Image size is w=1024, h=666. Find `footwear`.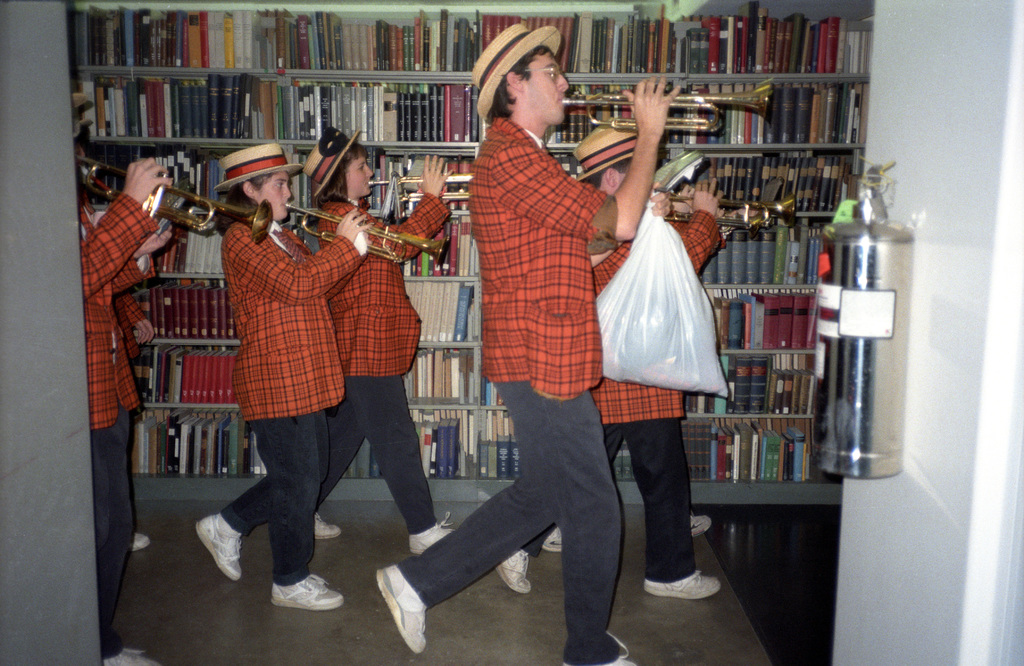
{"left": 130, "top": 532, "right": 150, "bottom": 555}.
